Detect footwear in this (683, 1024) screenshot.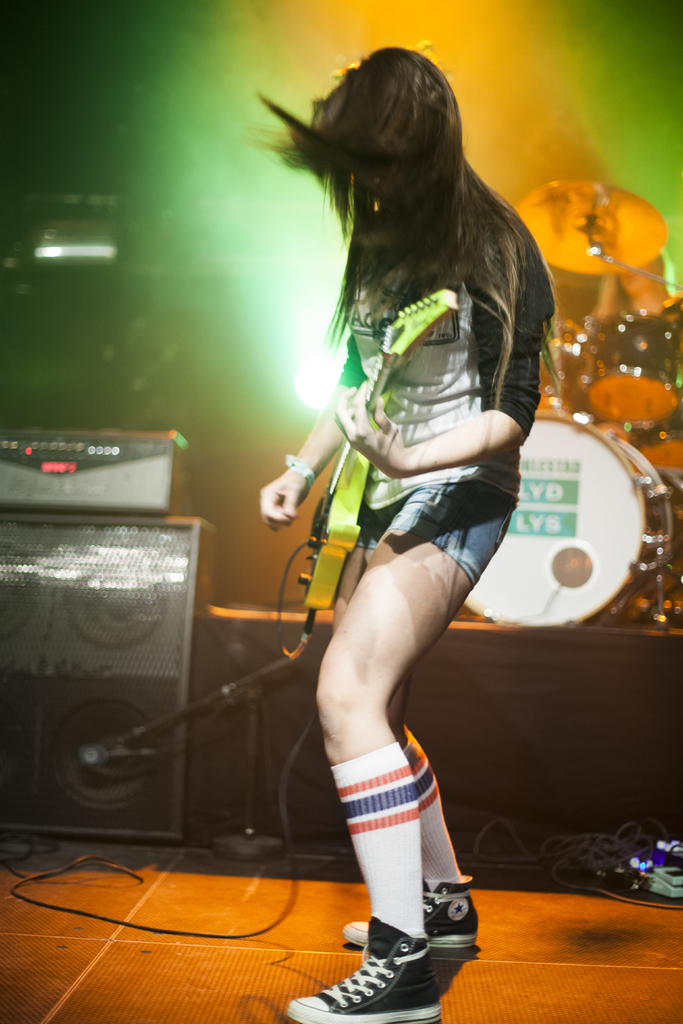
Detection: bbox=(336, 869, 476, 947).
